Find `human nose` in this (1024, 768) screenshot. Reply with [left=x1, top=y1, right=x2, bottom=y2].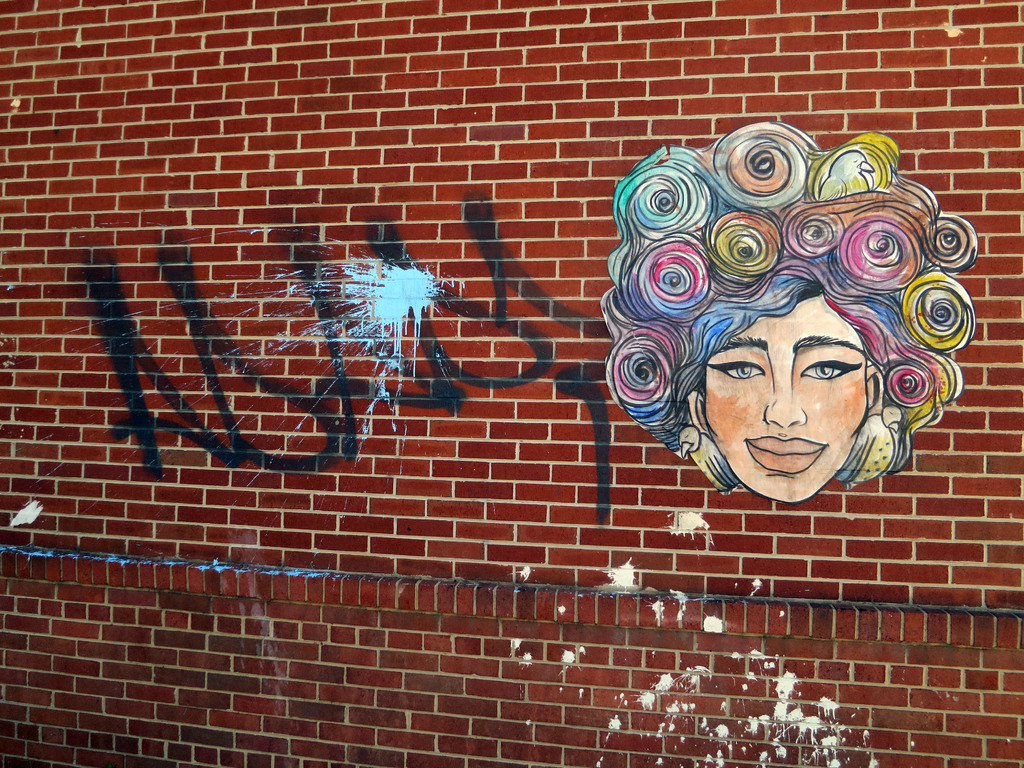
[left=760, top=371, right=808, bottom=424].
